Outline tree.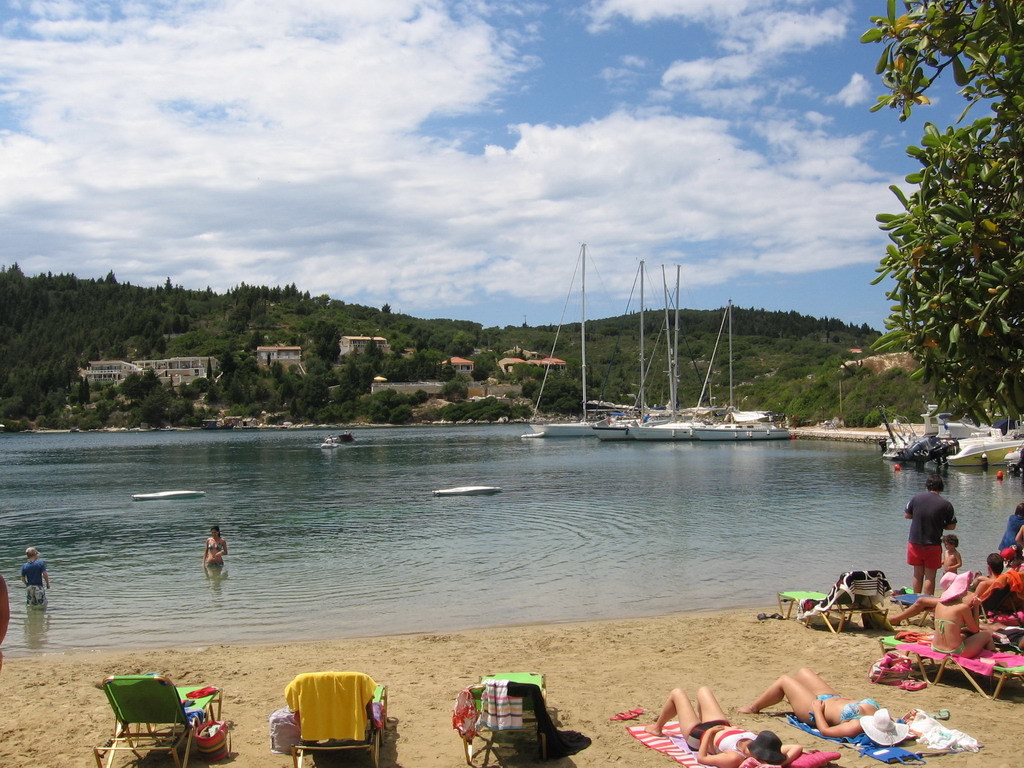
Outline: bbox=[0, 267, 34, 427].
